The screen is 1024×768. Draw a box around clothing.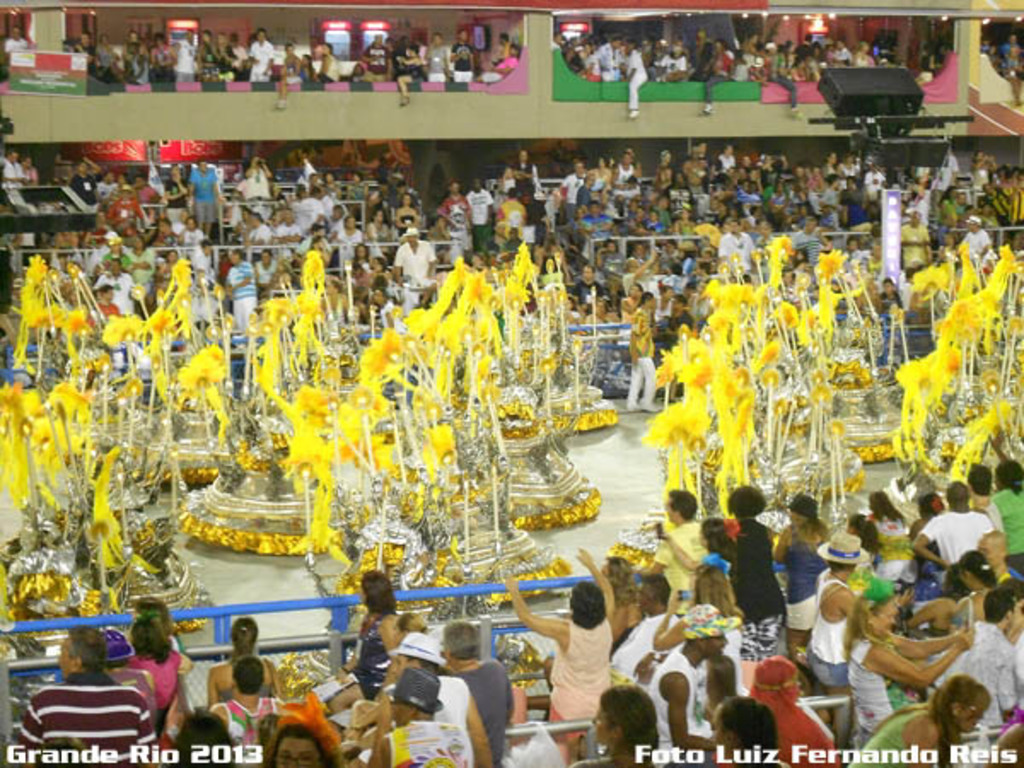
[678, 597, 742, 643].
